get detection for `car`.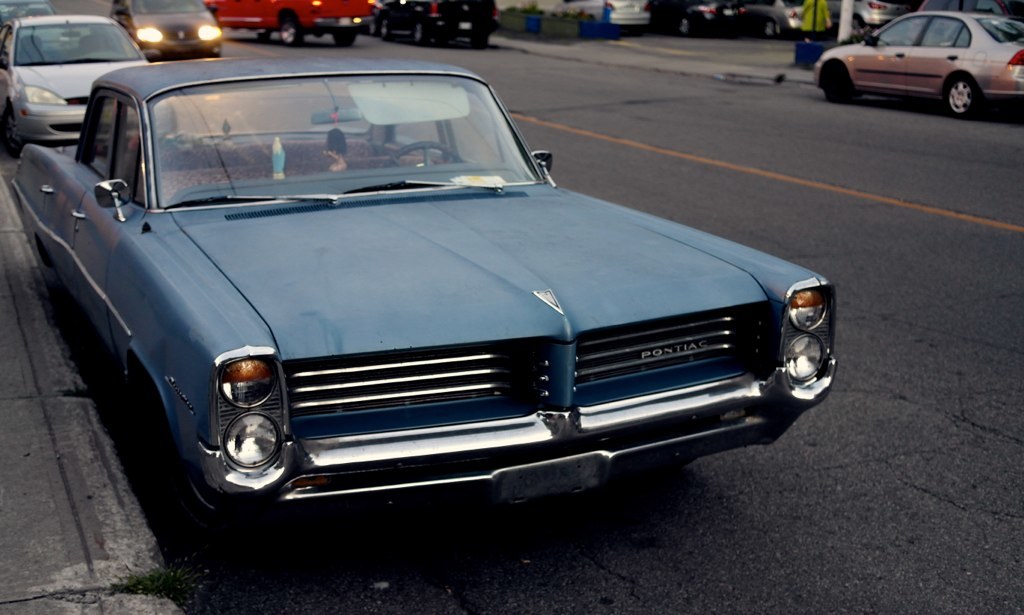
Detection: crop(0, 14, 146, 150).
